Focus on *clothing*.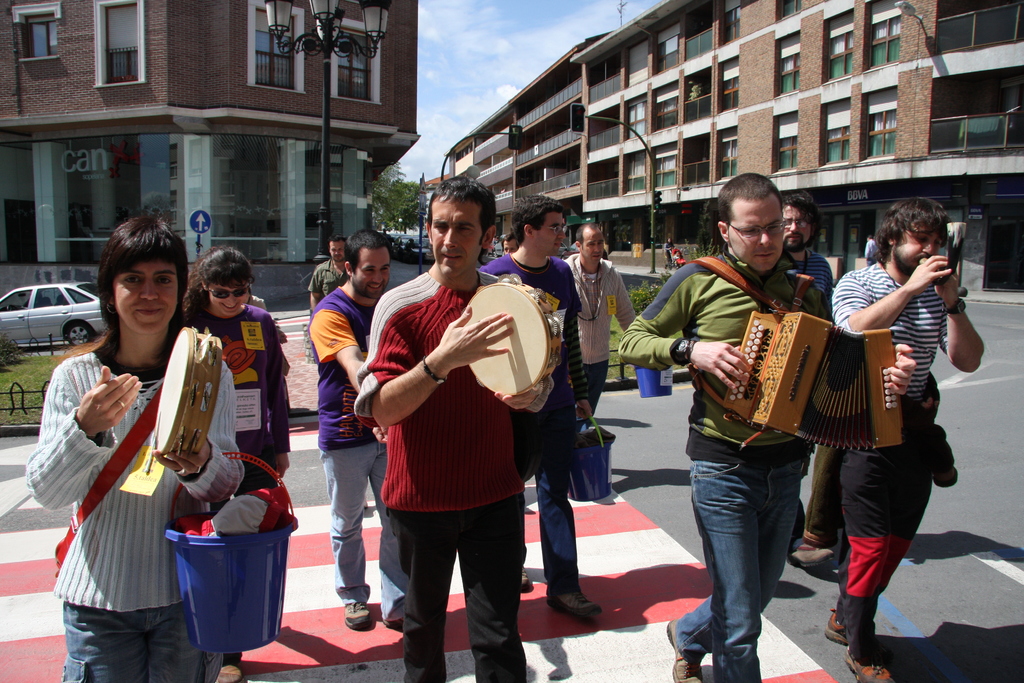
Focused at (561,242,639,406).
